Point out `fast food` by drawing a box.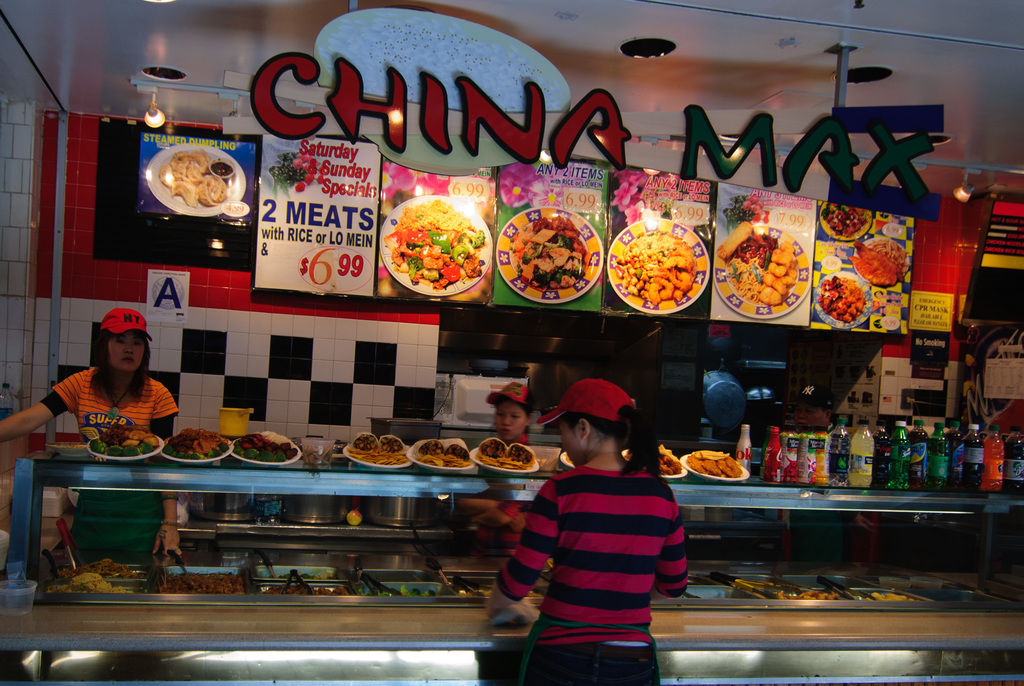
<box>385,188,486,292</box>.
